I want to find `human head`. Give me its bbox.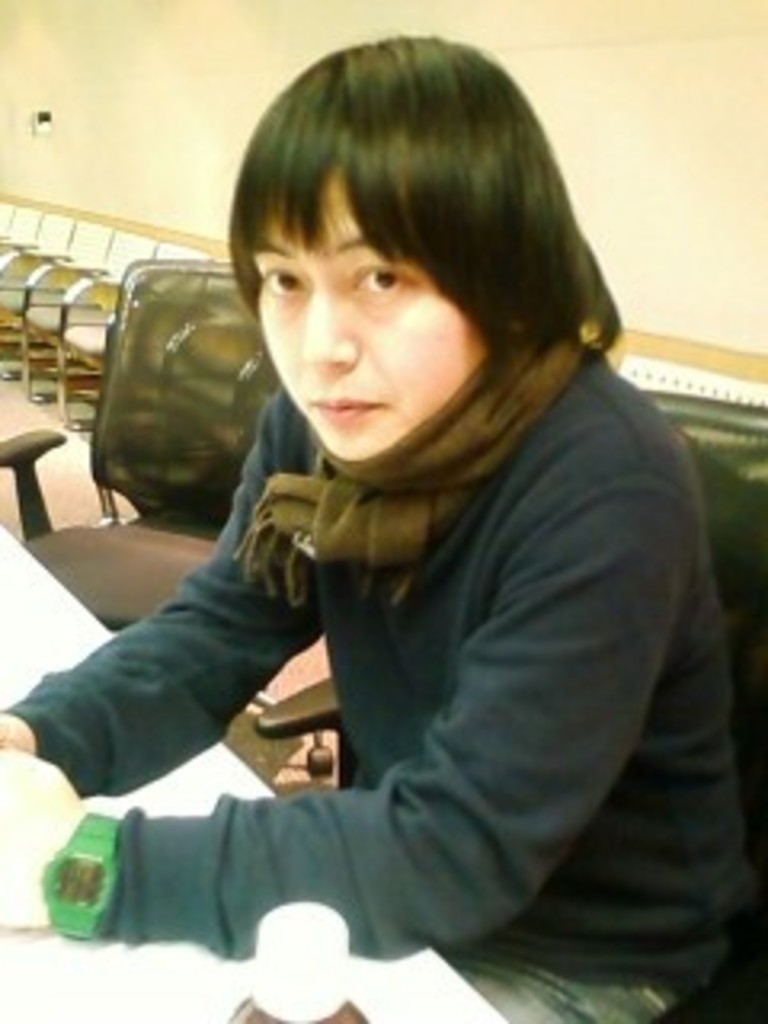
221 16 605 480.
